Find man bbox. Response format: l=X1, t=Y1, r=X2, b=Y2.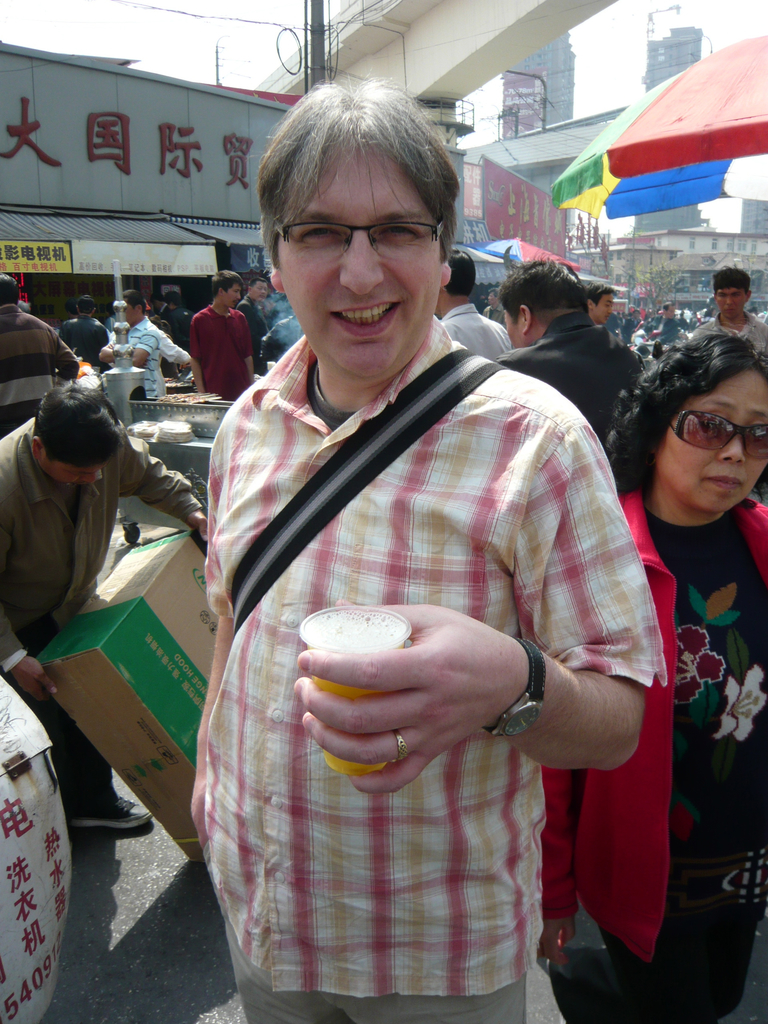
l=585, t=279, r=620, b=326.
